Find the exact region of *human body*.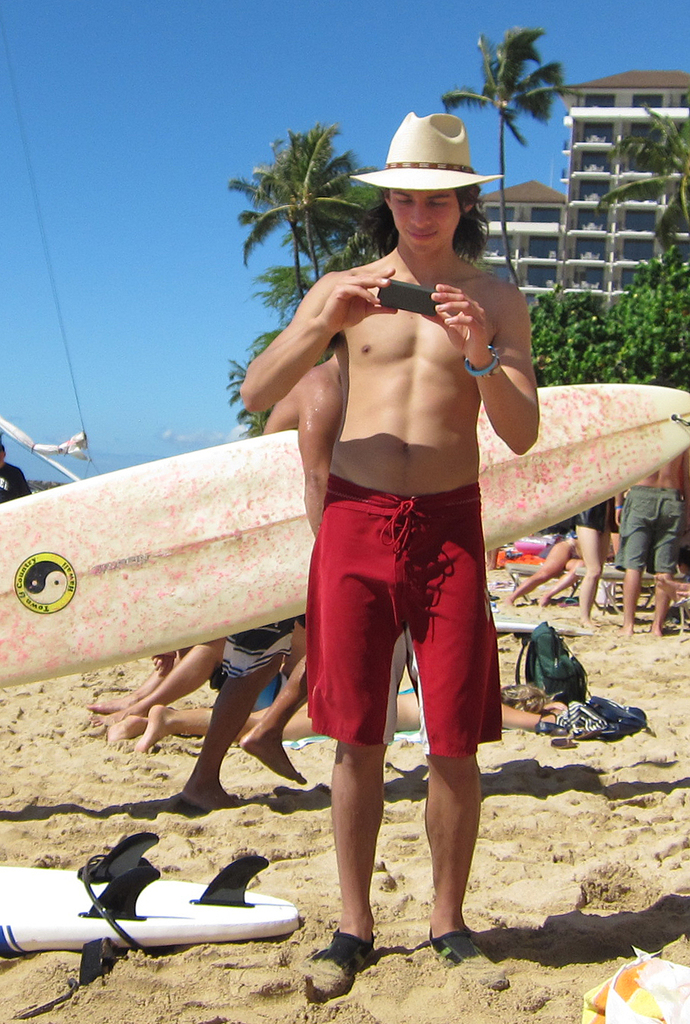
Exact region: l=268, t=147, r=529, b=879.
